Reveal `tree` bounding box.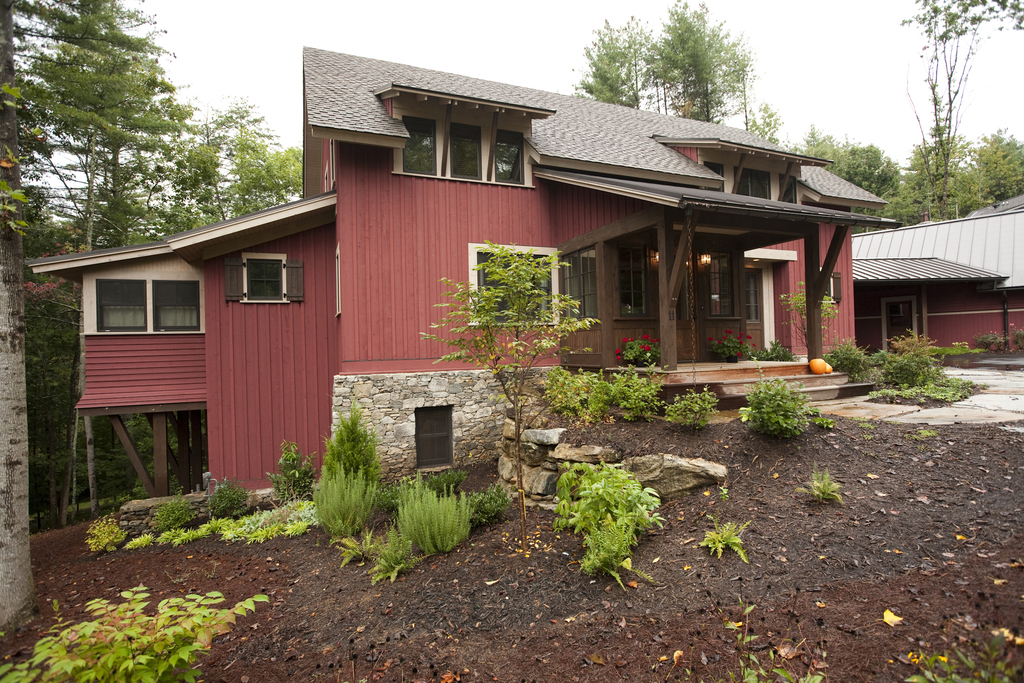
Revealed: BBox(908, 0, 989, 226).
